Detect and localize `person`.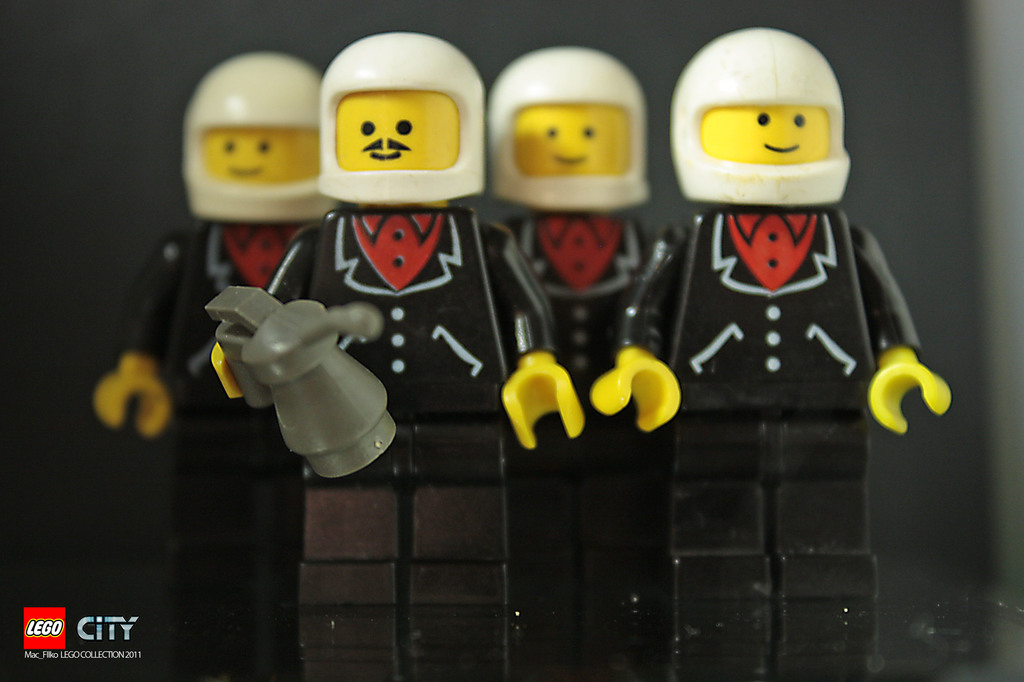
Localized at left=482, top=40, right=662, bottom=681.
